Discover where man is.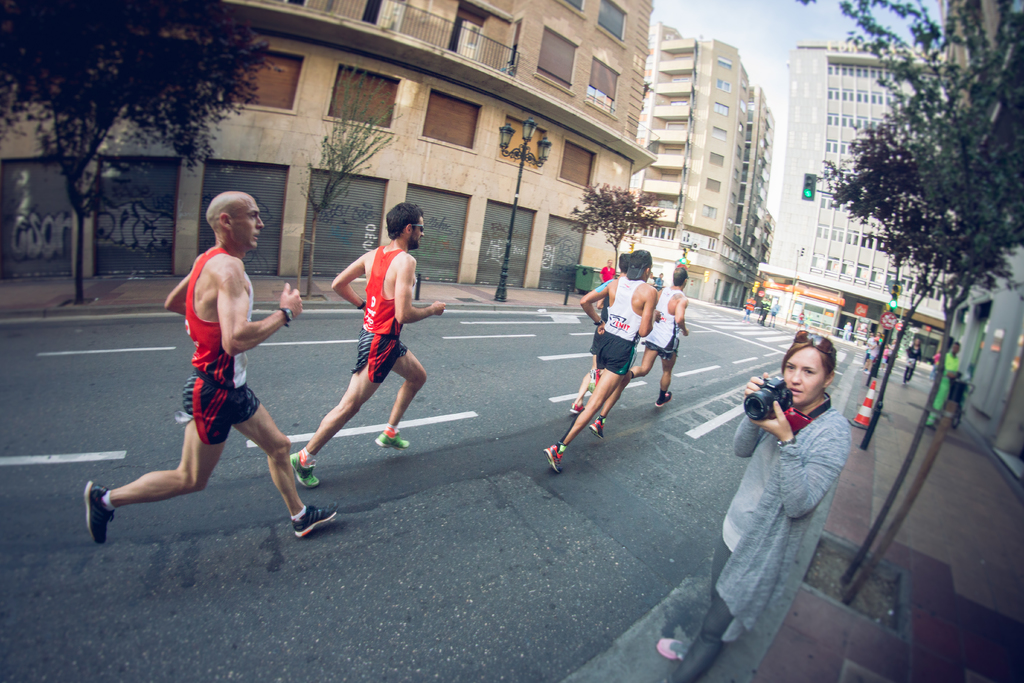
Discovered at l=282, t=204, r=451, b=492.
